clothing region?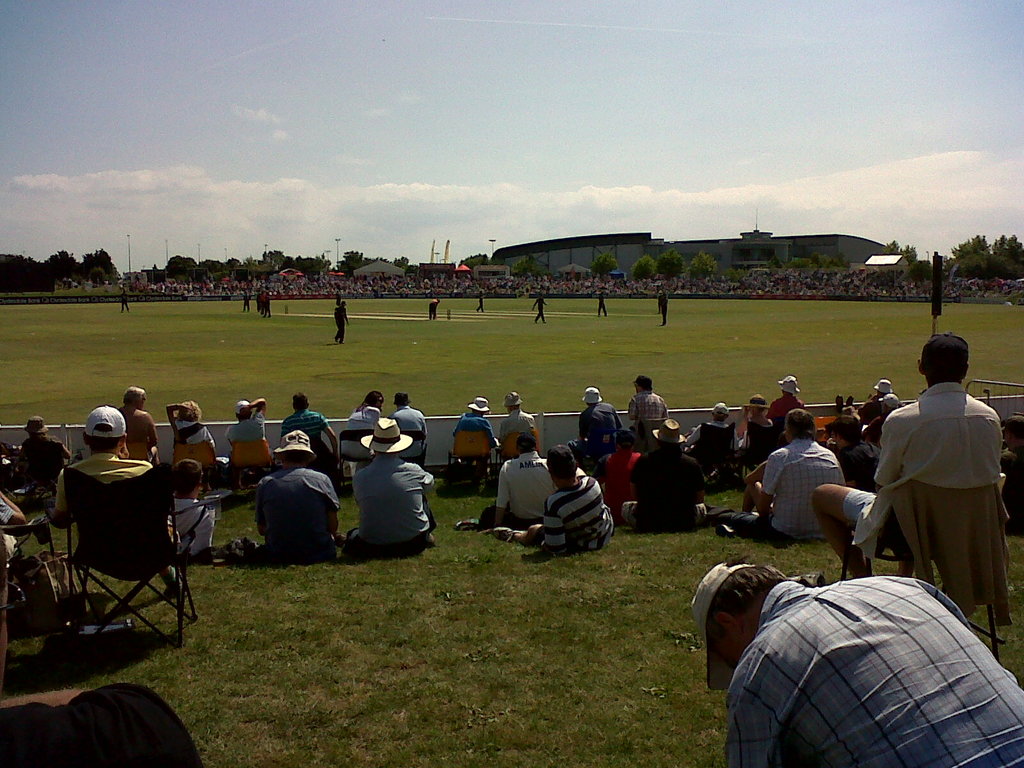
x1=391, y1=404, x2=428, y2=471
